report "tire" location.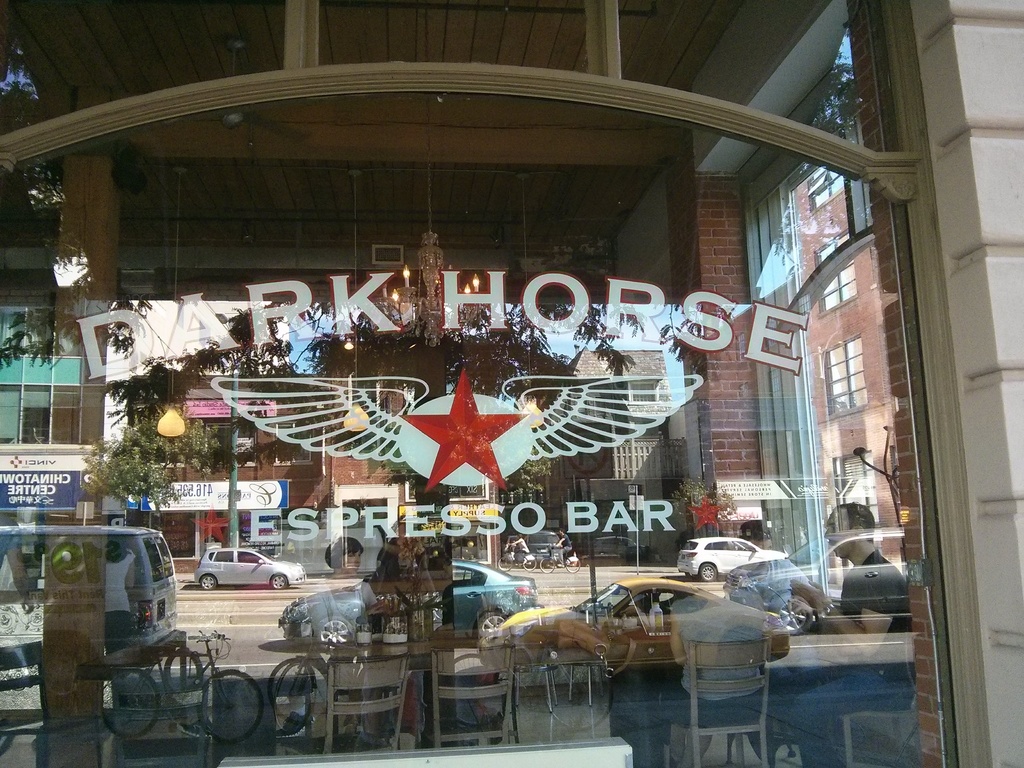
Report: (472,609,512,643).
